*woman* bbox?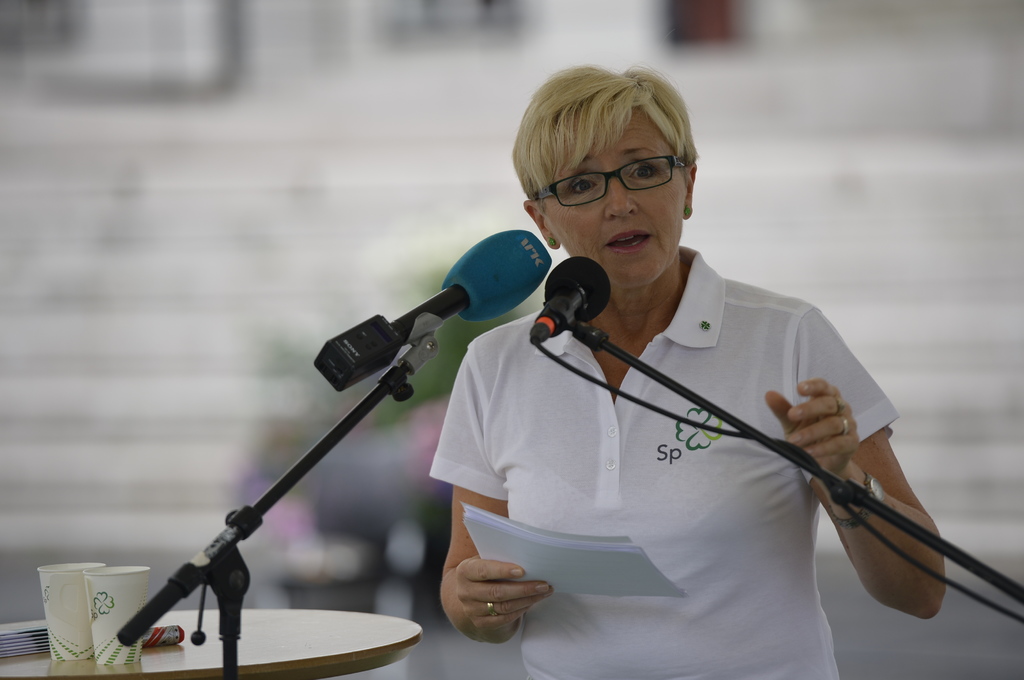
(429, 61, 946, 679)
